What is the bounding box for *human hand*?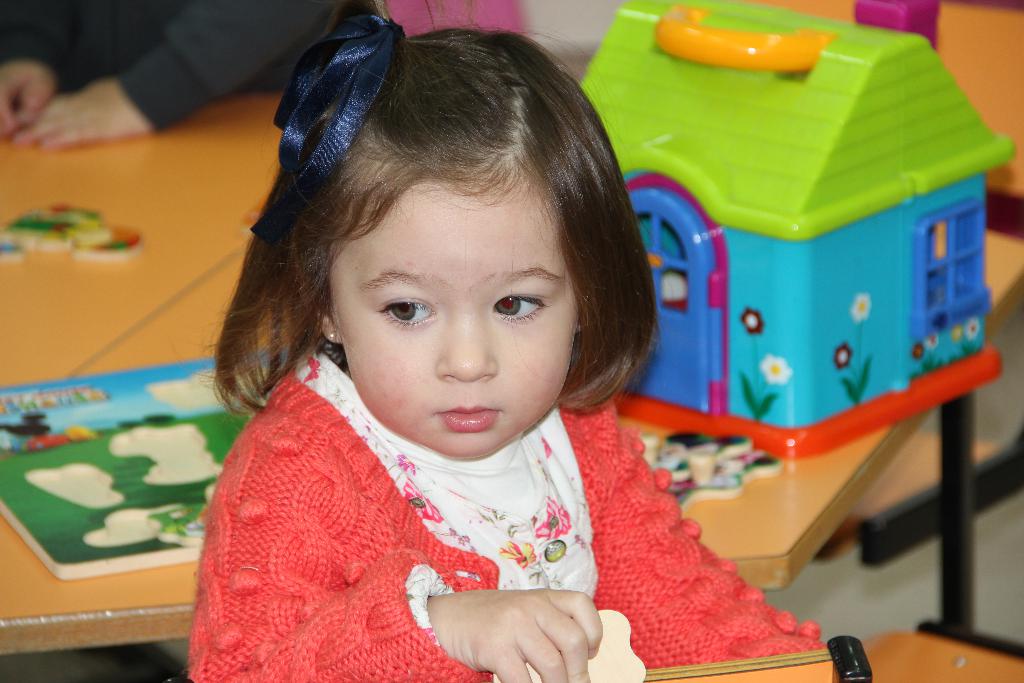
10 83 150 152.
